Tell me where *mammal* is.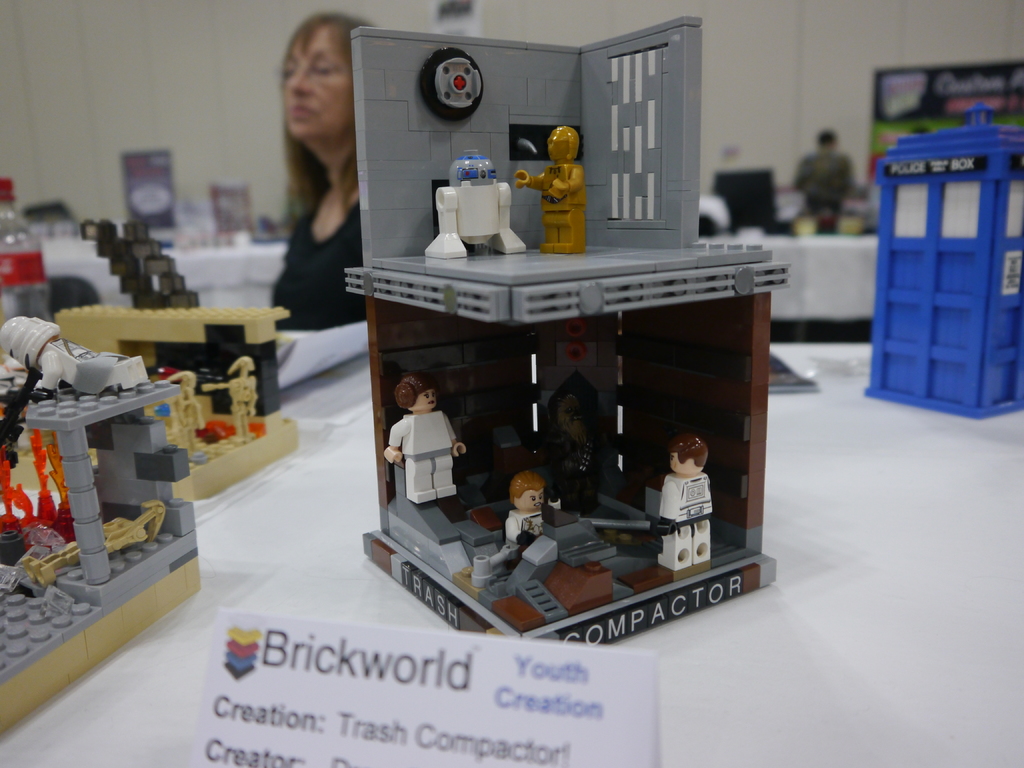
*mammal* is at (0,312,150,396).
